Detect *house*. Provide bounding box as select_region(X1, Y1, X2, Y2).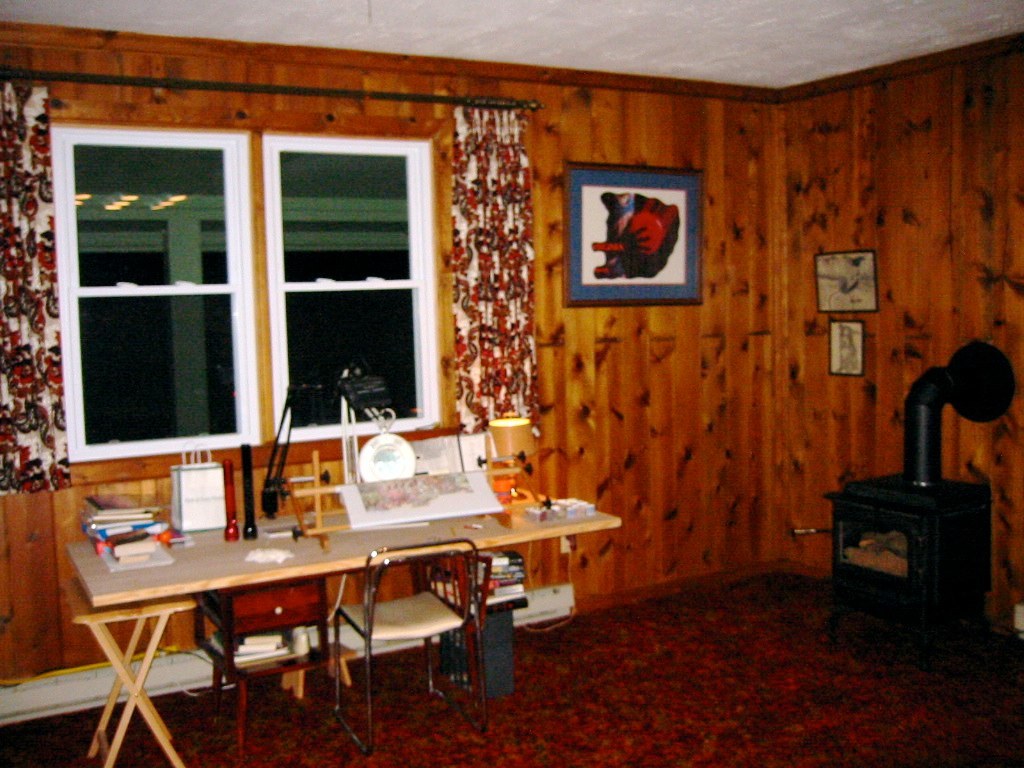
select_region(0, 3, 1023, 719).
